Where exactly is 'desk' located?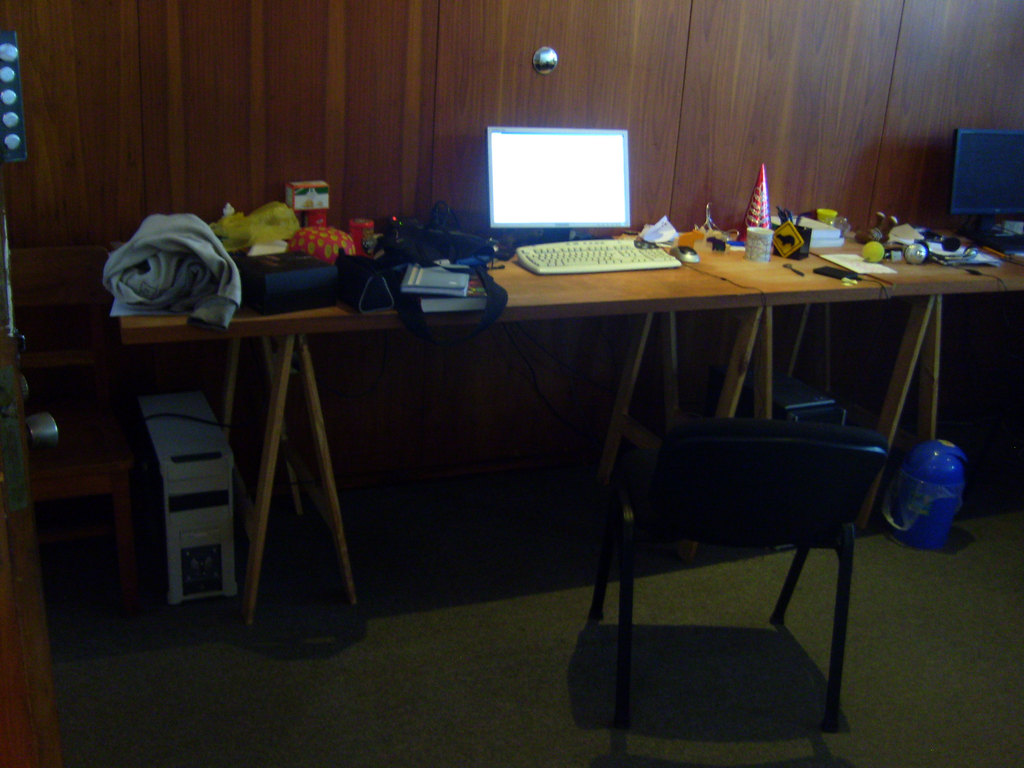
Its bounding box is 121 236 758 620.
